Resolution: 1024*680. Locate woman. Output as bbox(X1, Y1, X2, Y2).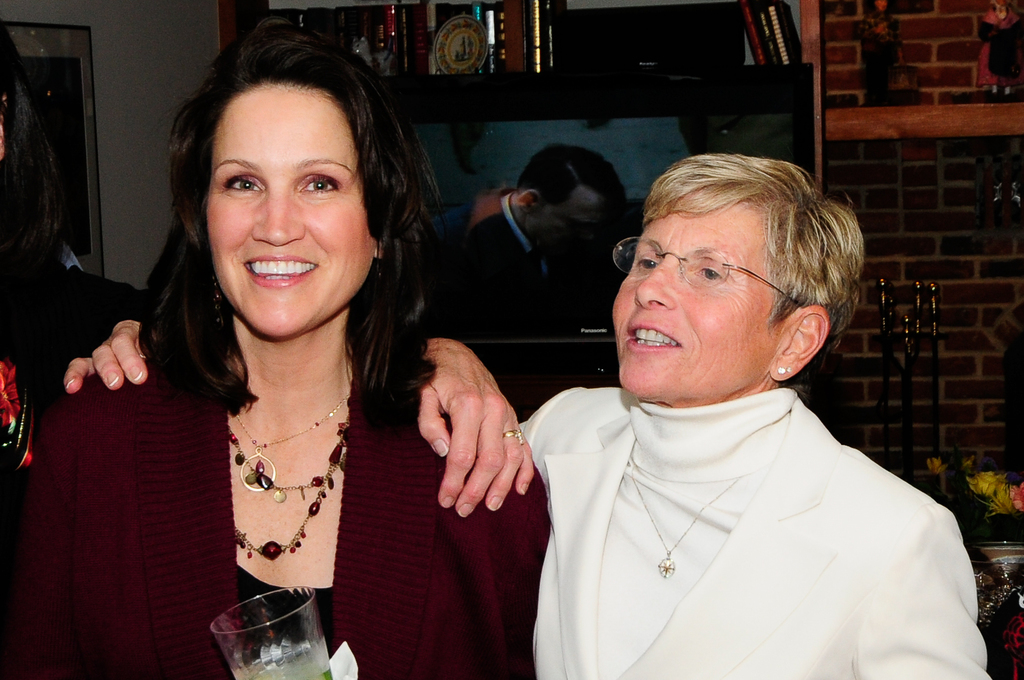
bbox(0, 18, 554, 679).
